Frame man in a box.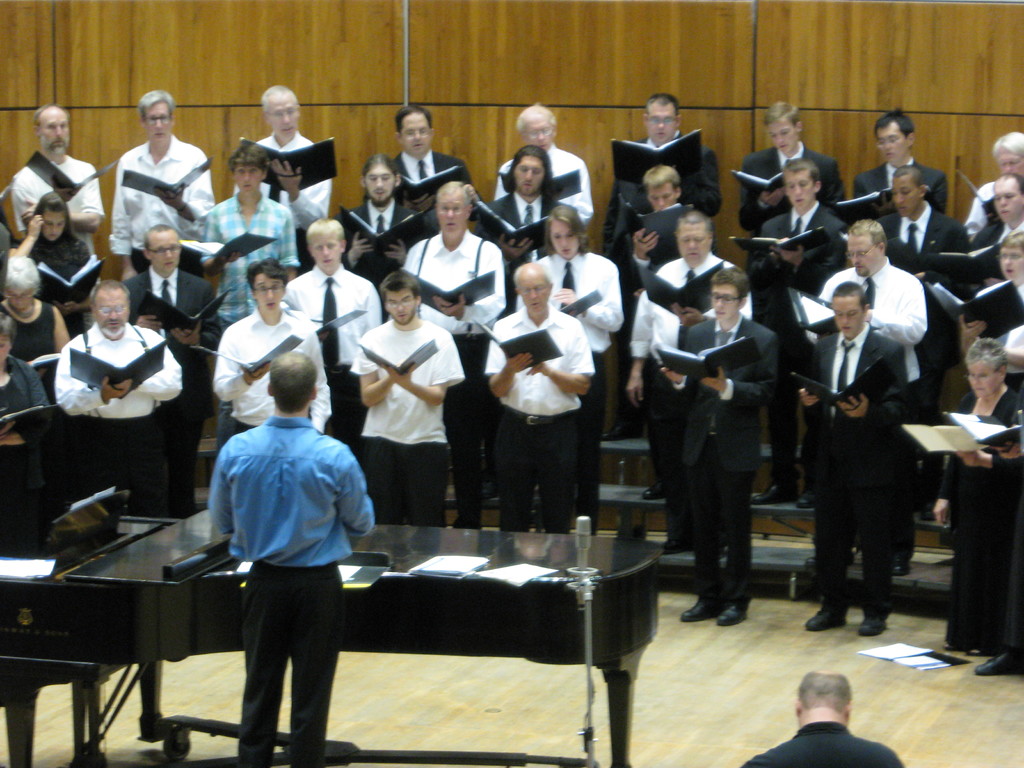
[801,211,918,572].
